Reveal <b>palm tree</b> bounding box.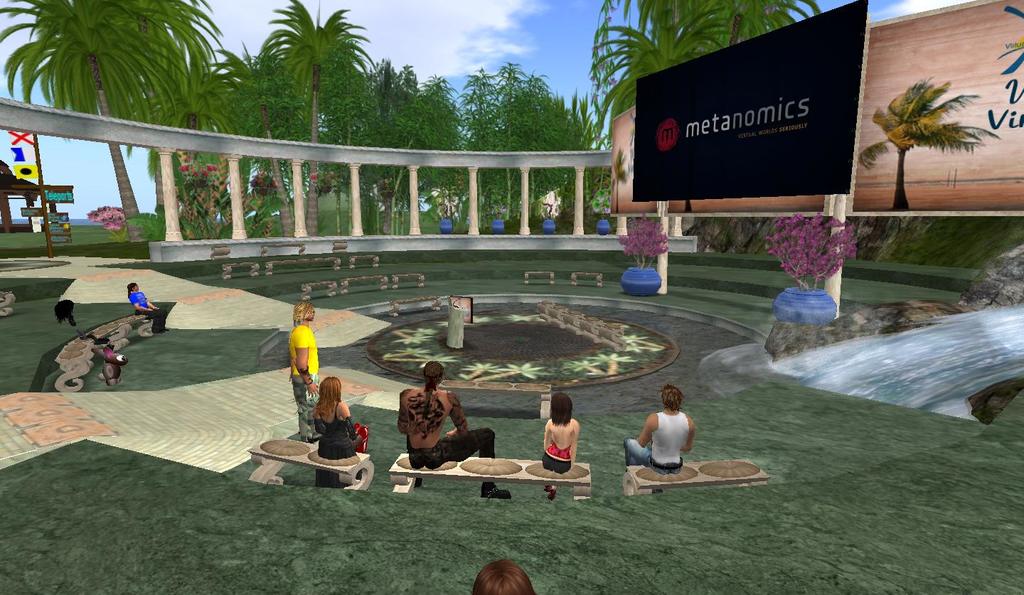
Revealed: [508,79,599,249].
